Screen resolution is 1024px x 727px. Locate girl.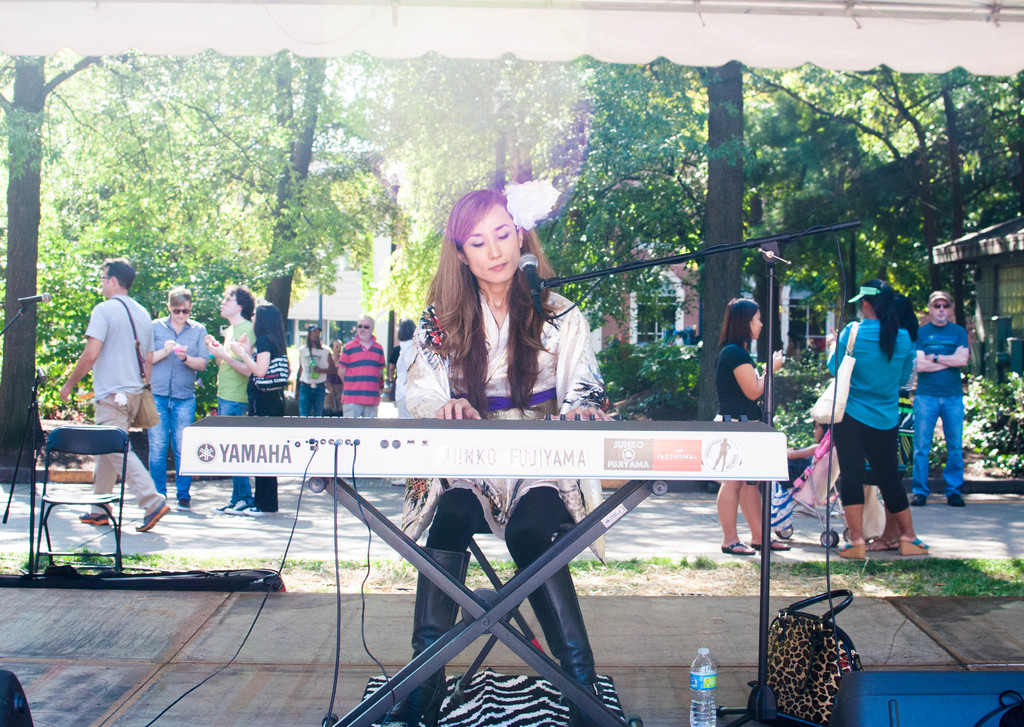
<box>395,189,602,726</box>.
